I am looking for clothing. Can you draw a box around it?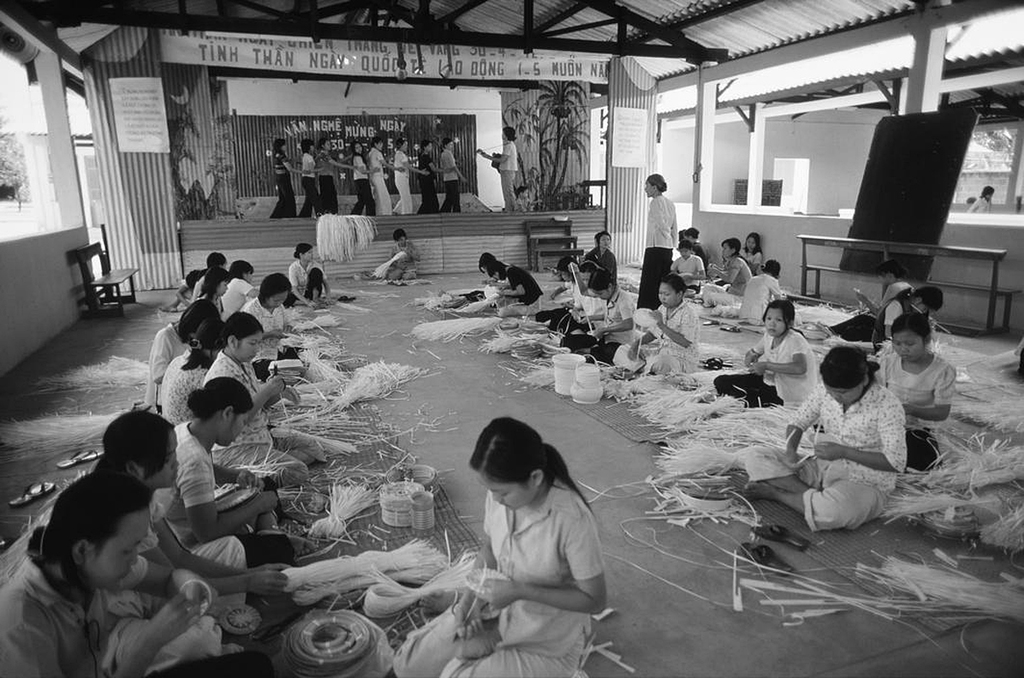
Sure, the bounding box is (left=348, top=153, right=378, bottom=218).
